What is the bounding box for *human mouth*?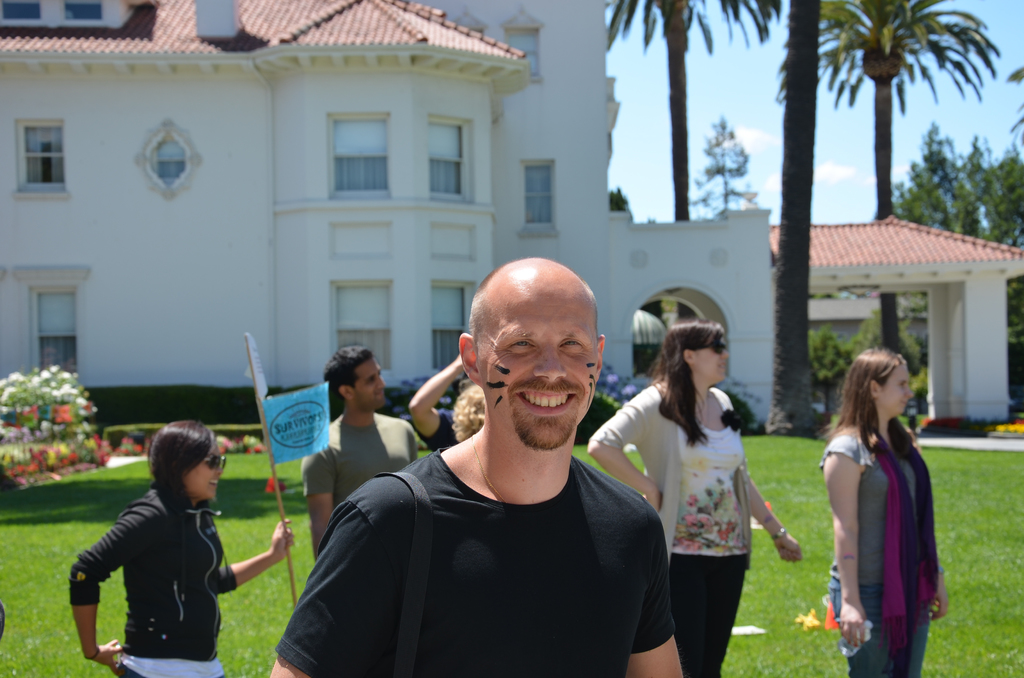
(left=207, top=479, right=218, bottom=490).
